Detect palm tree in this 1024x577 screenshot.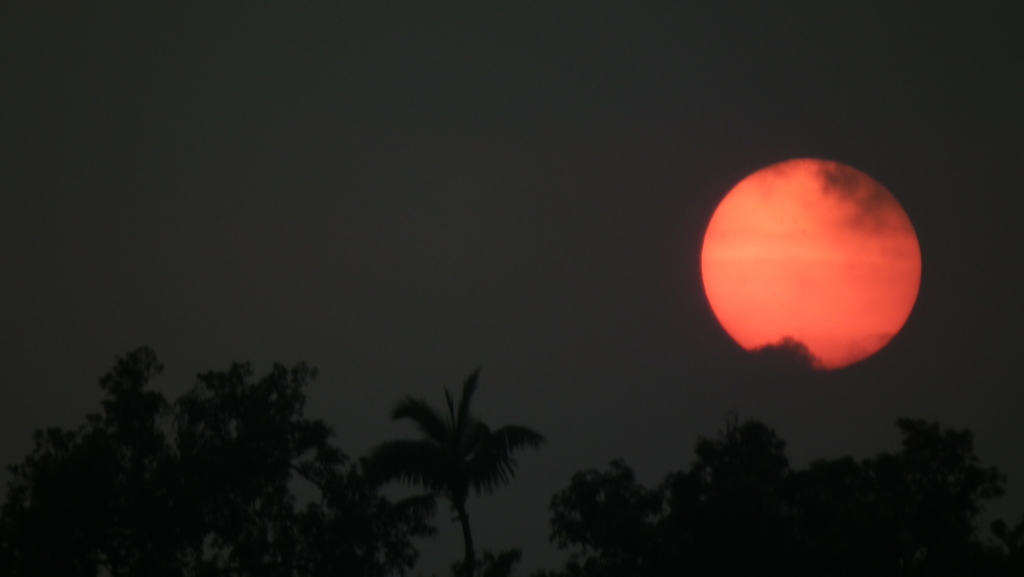
Detection: crop(166, 377, 229, 547).
